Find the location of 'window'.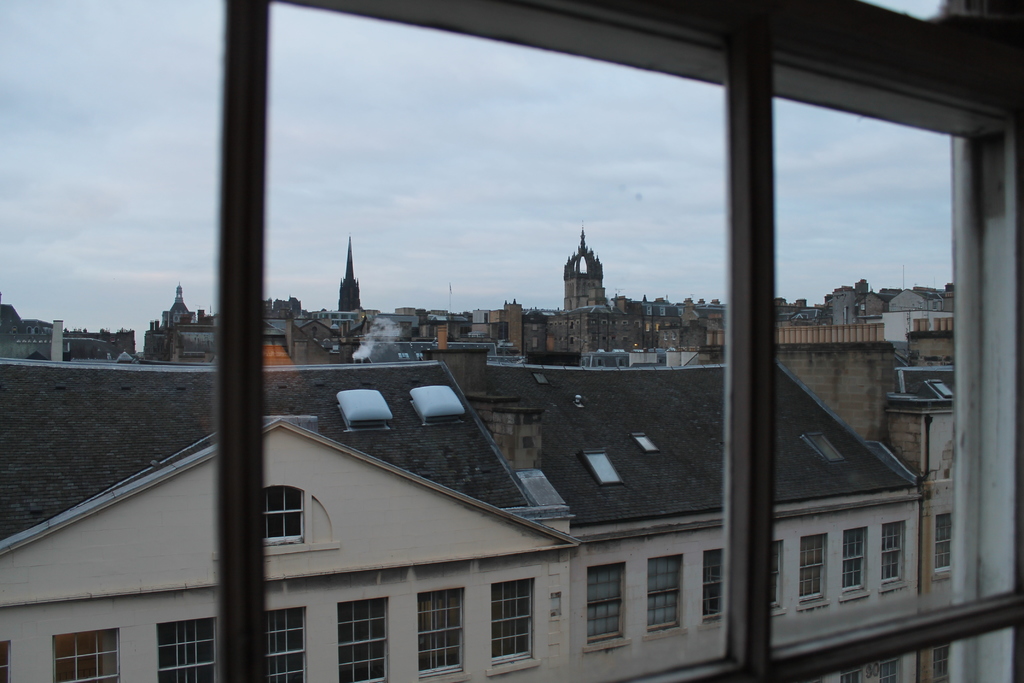
Location: 934/513/955/569.
